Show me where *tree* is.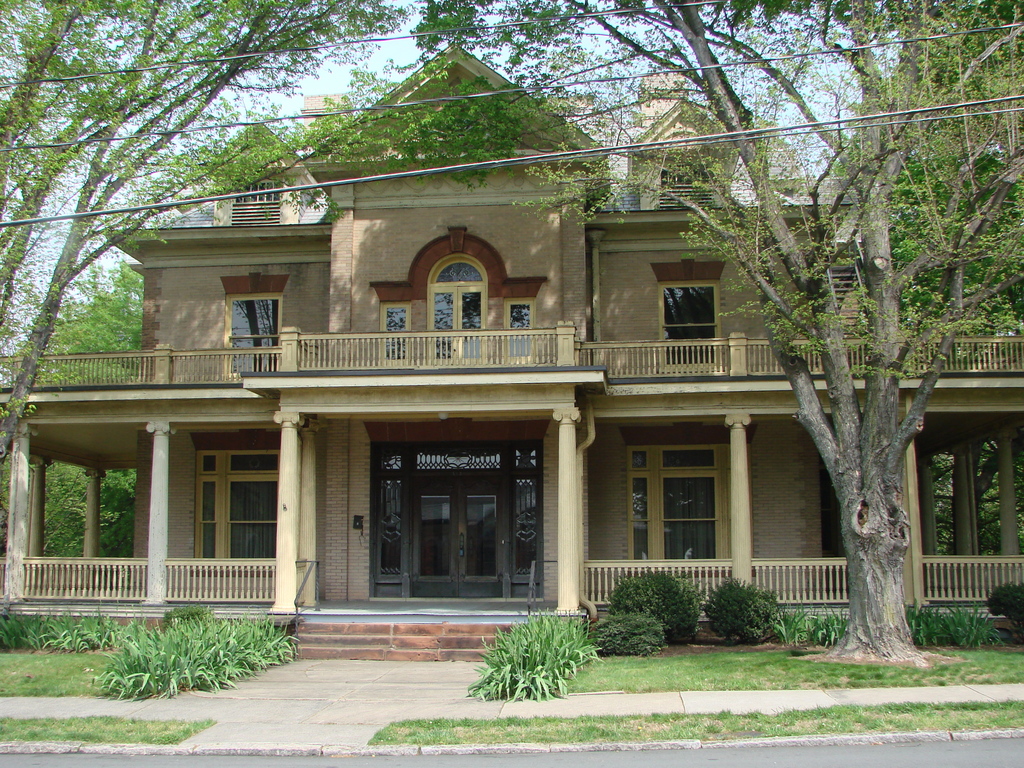
*tree* is at [left=0, top=462, right=139, bottom=559].
